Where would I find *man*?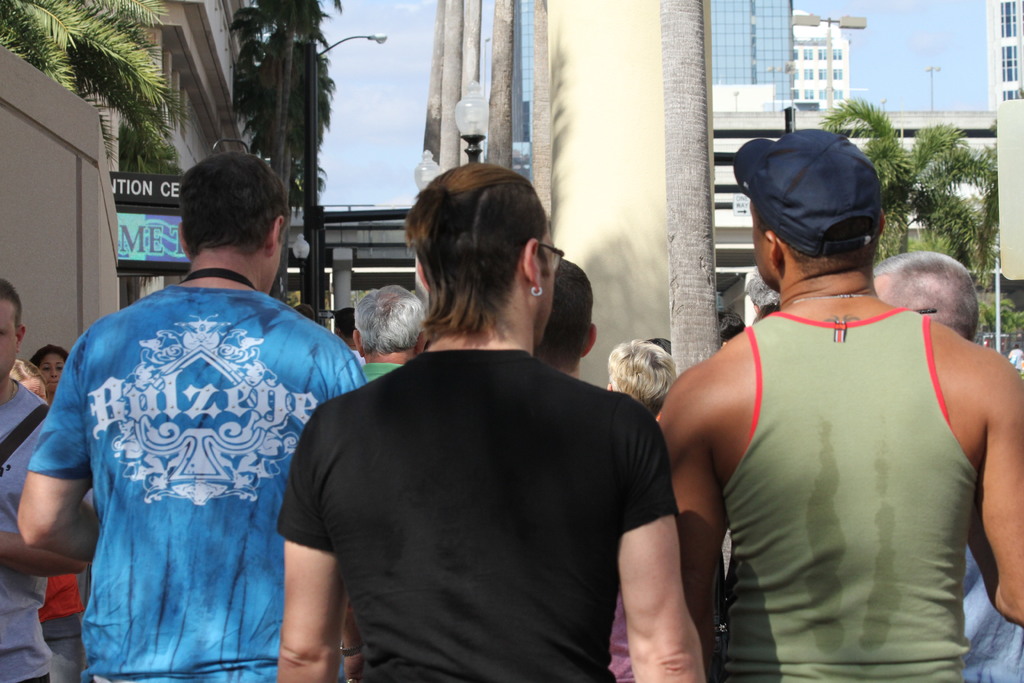
At (left=658, top=125, right=1023, bottom=682).
